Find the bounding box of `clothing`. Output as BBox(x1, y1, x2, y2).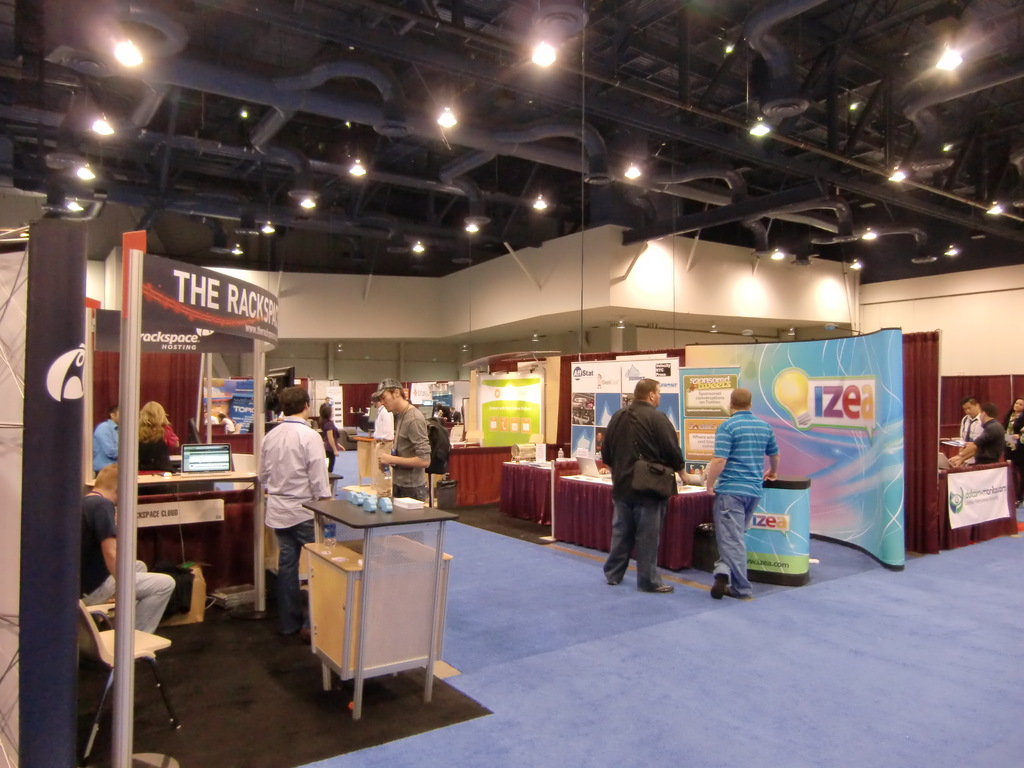
BBox(602, 376, 696, 593).
